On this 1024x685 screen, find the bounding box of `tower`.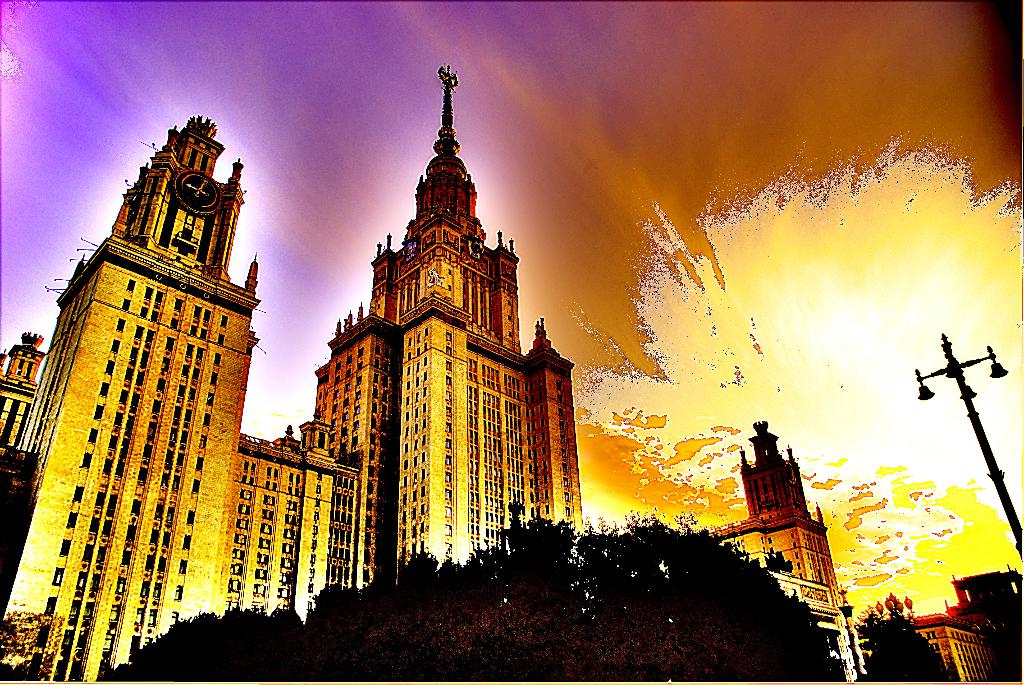
Bounding box: [0, 336, 40, 467].
